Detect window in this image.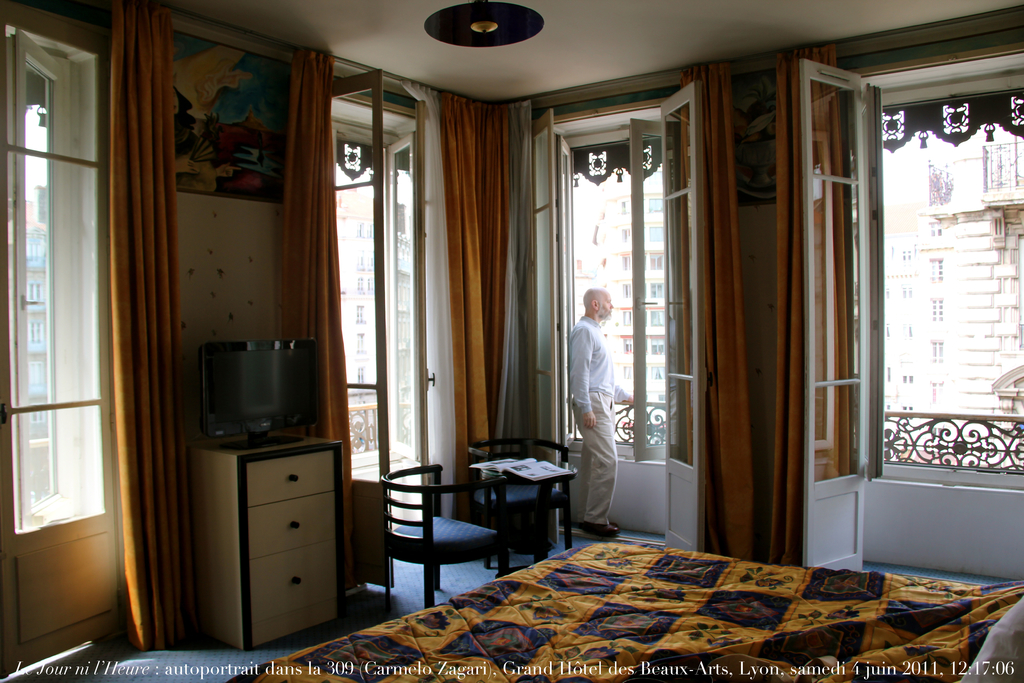
Detection: Rect(648, 309, 665, 329).
